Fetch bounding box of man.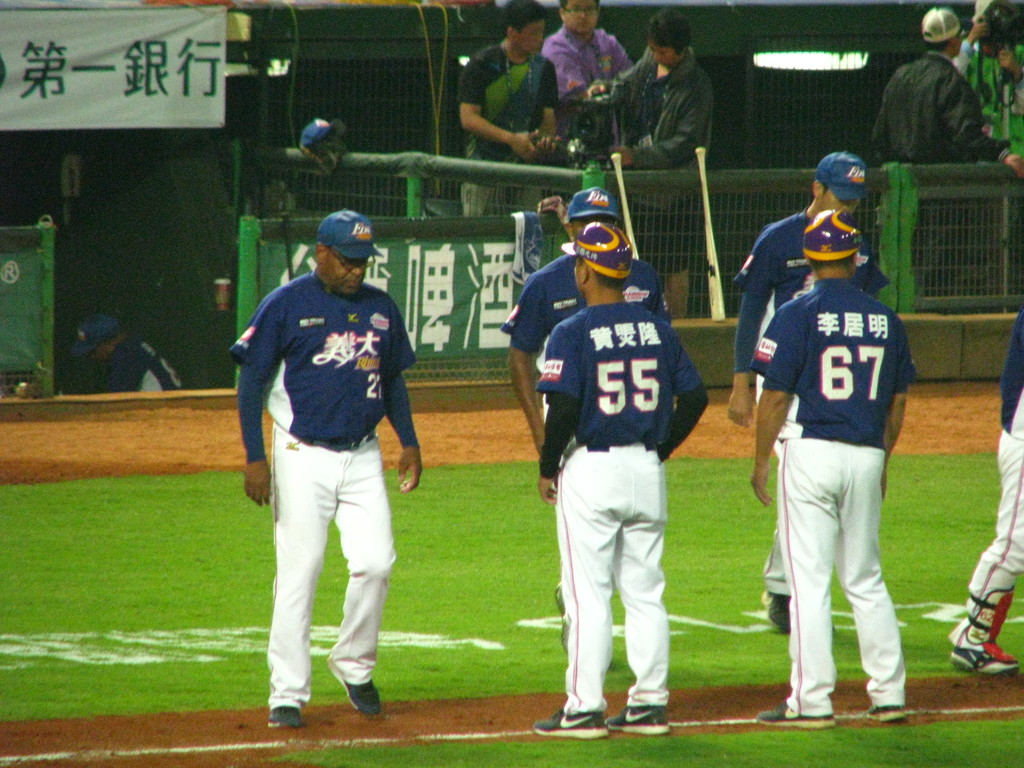
Bbox: <bbox>223, 201, 419, 733</bbox>.
